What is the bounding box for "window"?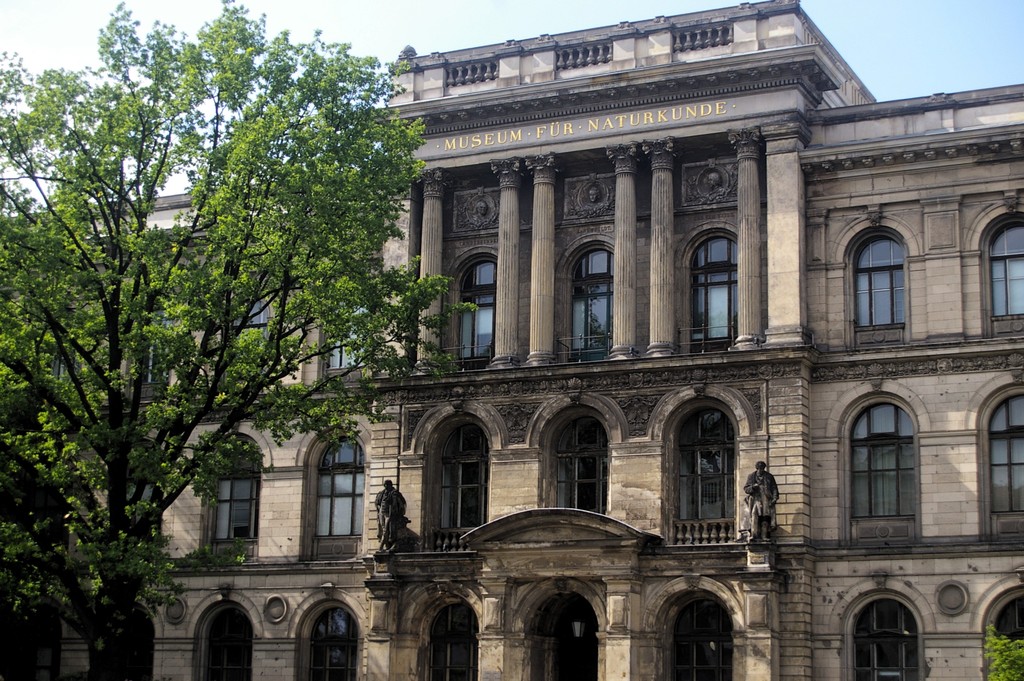
pyautogui.locateOnScreen(968, 203, 1023, 340).
